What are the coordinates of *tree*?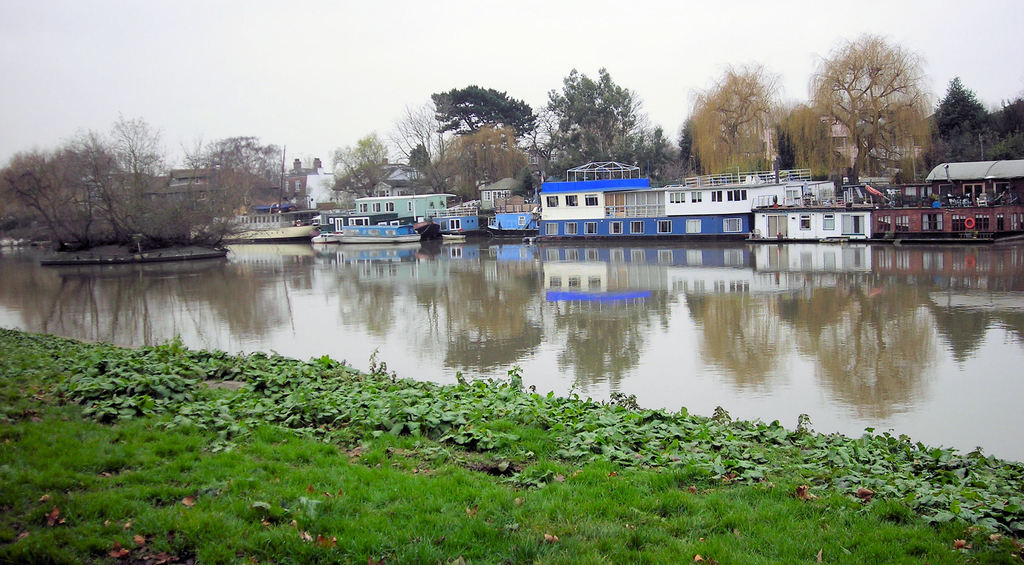
675/110/720/184.
